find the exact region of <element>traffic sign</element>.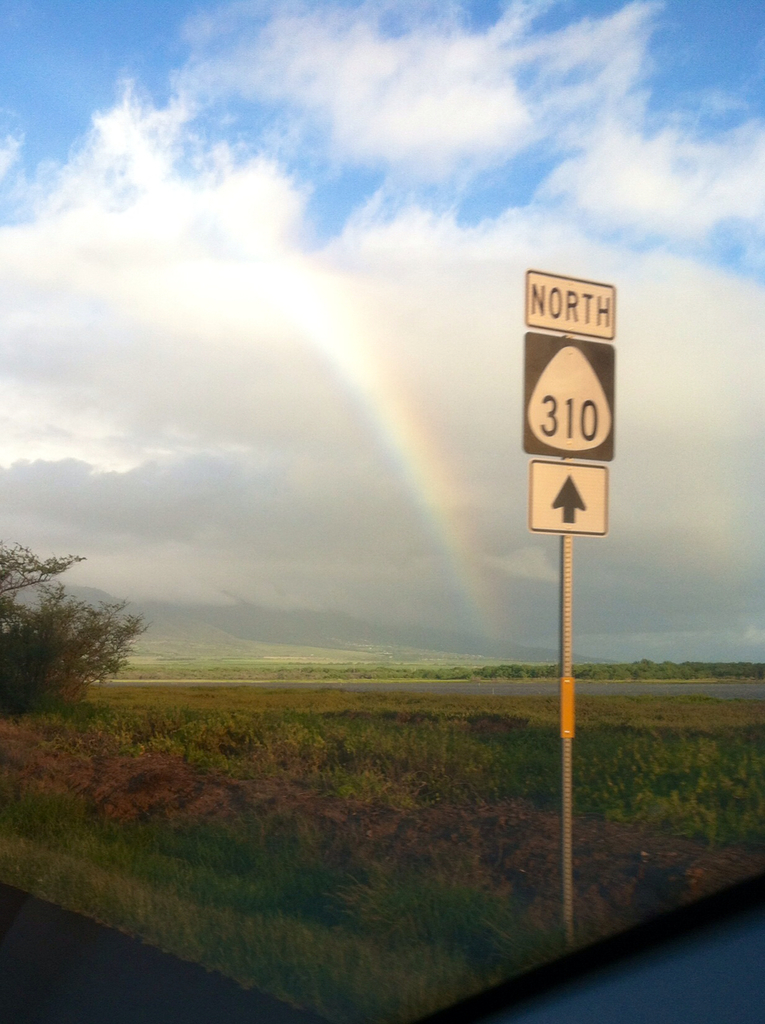
Exact region: x1=522 y1=464 x2=610 y2=541.
